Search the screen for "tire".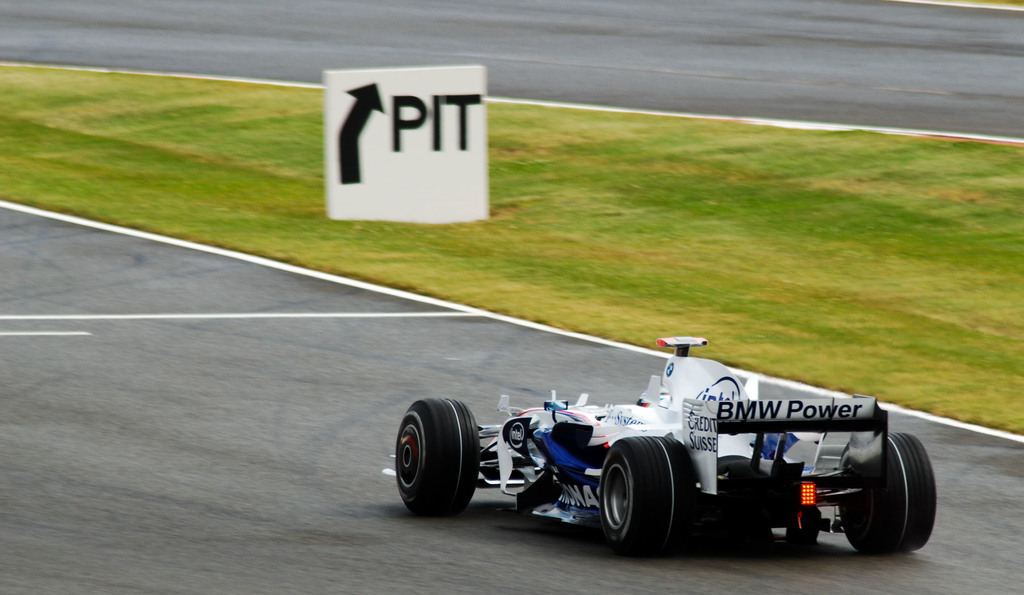
Found at bbox=(838, 432, 938, 553).
